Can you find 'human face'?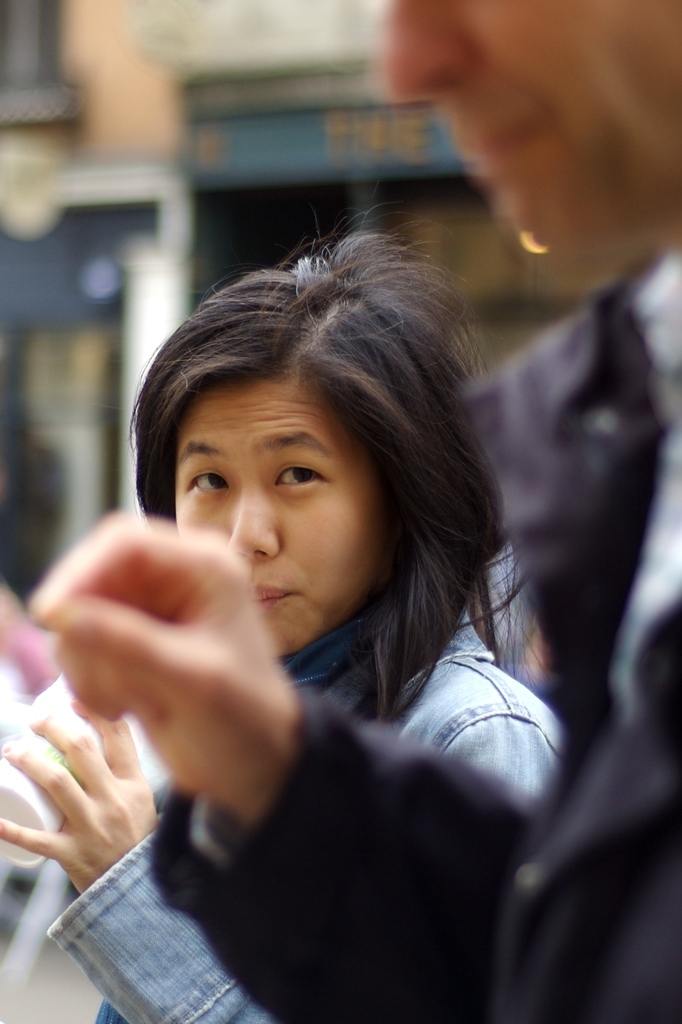
Yes, bounding box: box=[163, 363, 400, 668].
